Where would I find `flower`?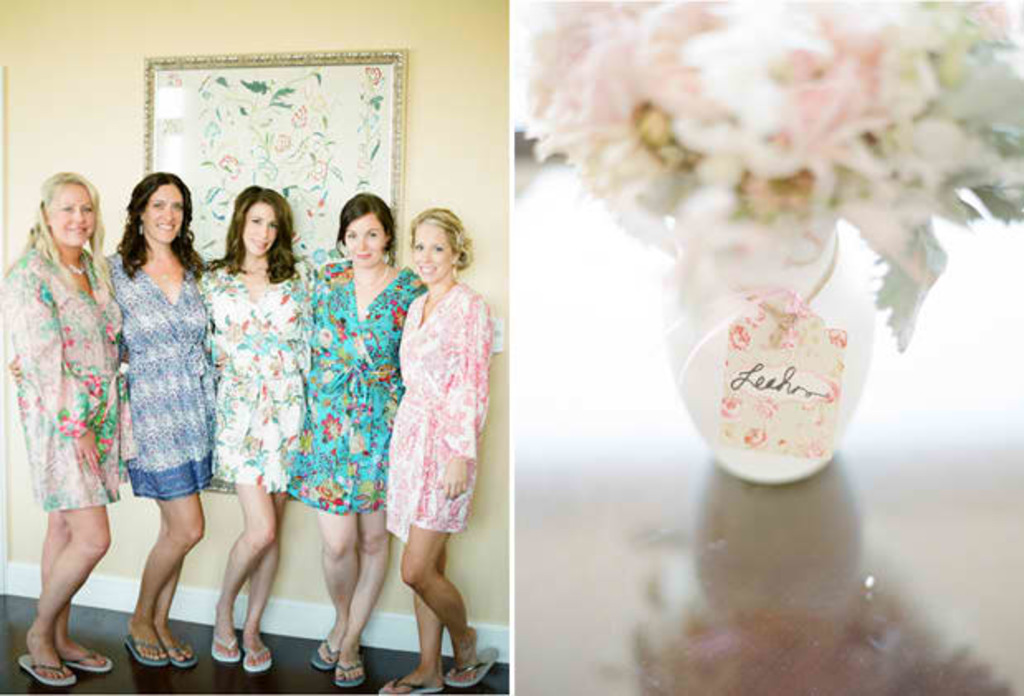
At x1=309 y1=157 x2=326 y2=179.
